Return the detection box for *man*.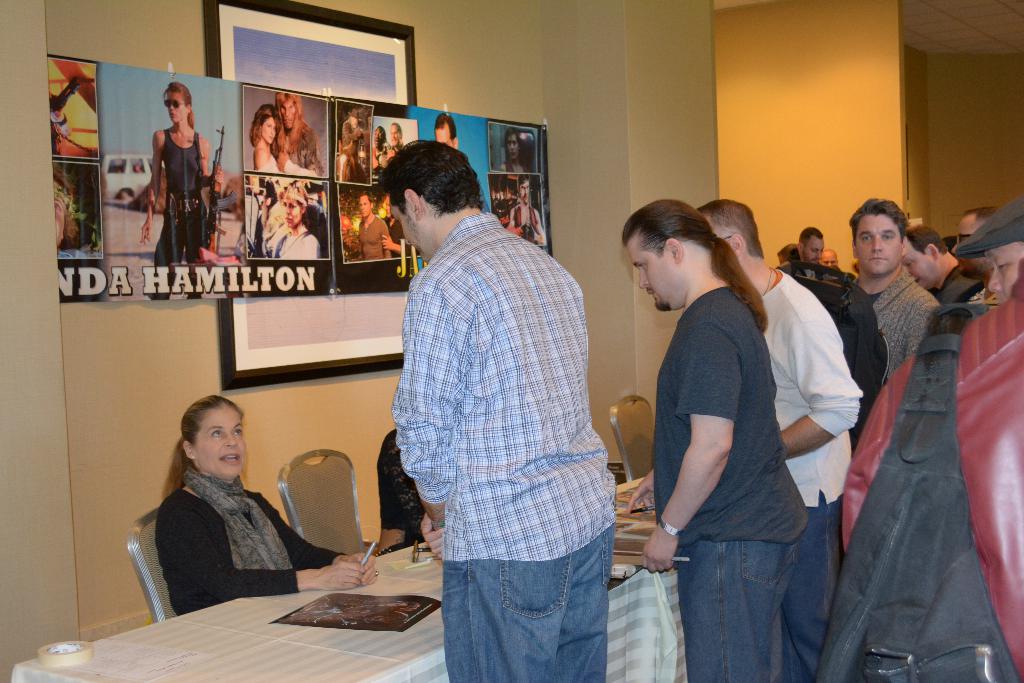
box(897, 221, 963, 301).
